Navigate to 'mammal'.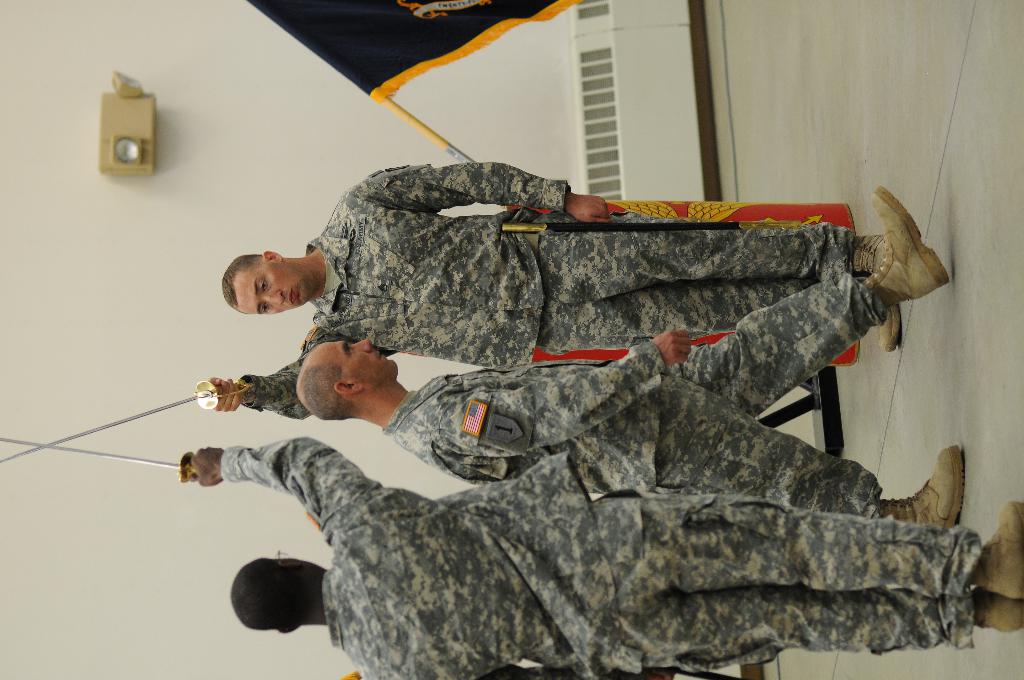
Navigation target: (184, 439, 1023, 679).
